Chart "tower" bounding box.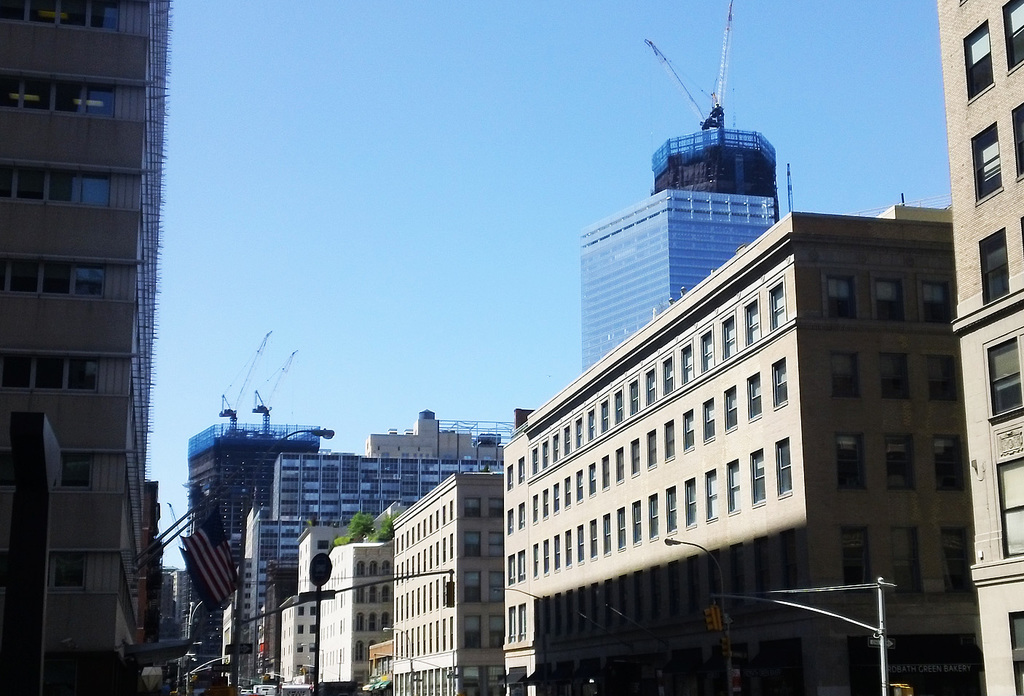
Charted: x1=244, y1=446, x2=503, y2=681.
